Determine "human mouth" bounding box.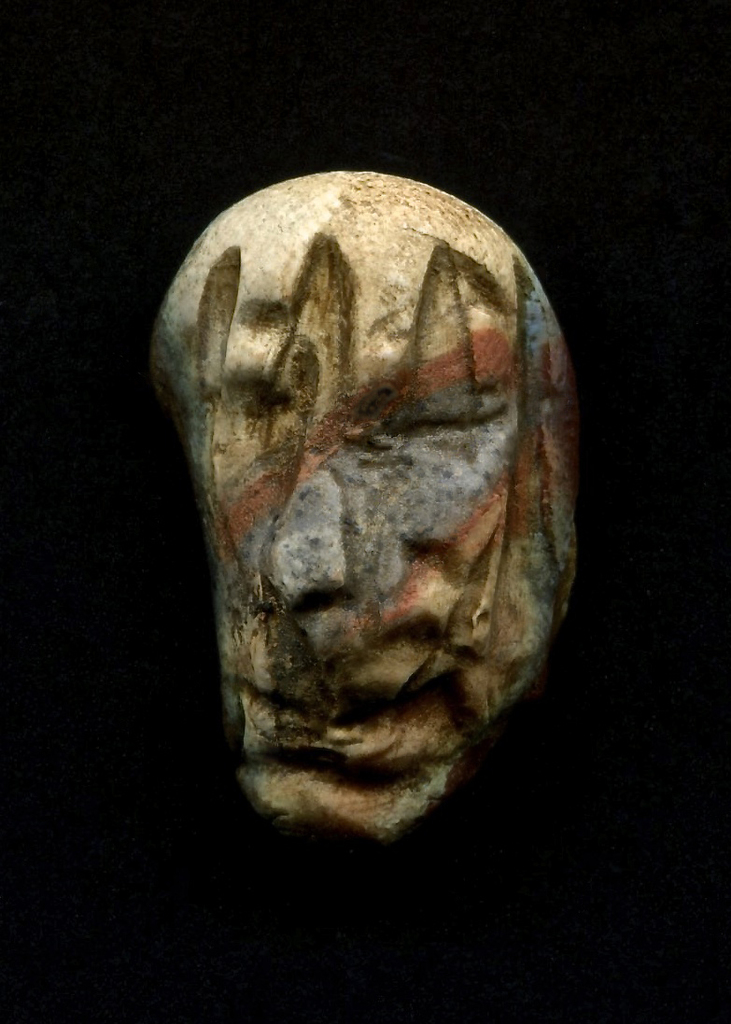
Determined: select_region(281, 663, 416, 758).
